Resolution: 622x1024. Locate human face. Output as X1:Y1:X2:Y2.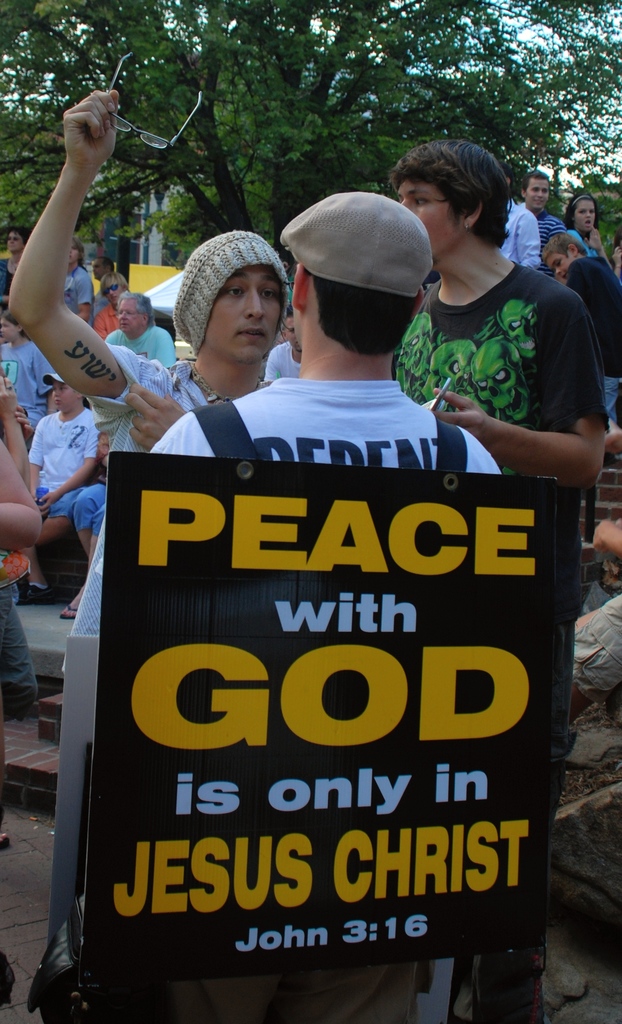
394:184:457:268.
